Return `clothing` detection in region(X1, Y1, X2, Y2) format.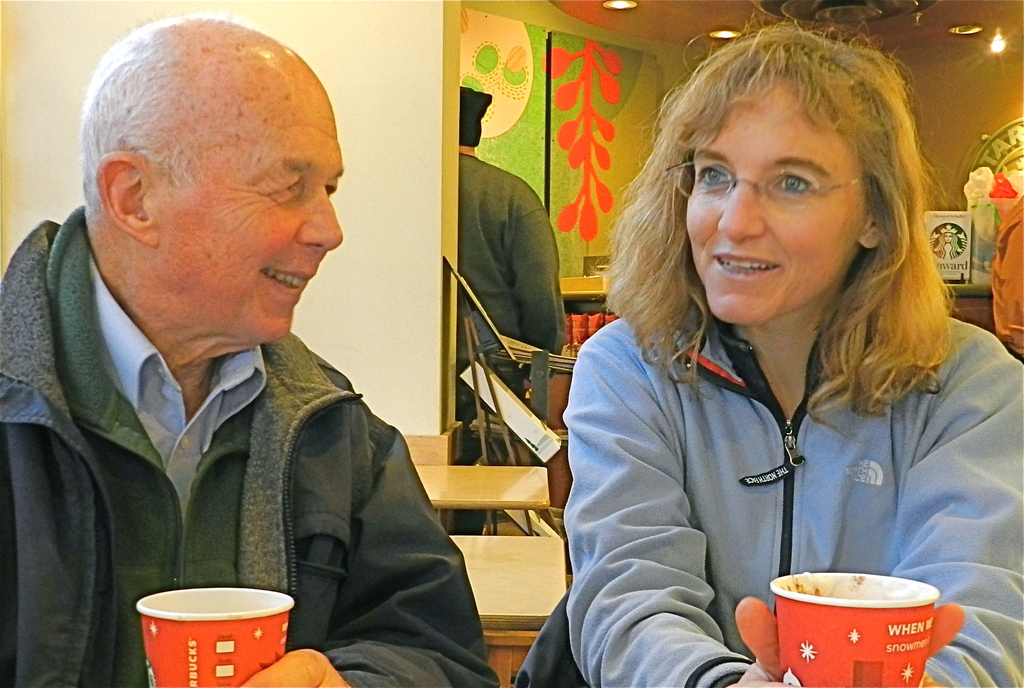
region(2, 154, 493, 684).
